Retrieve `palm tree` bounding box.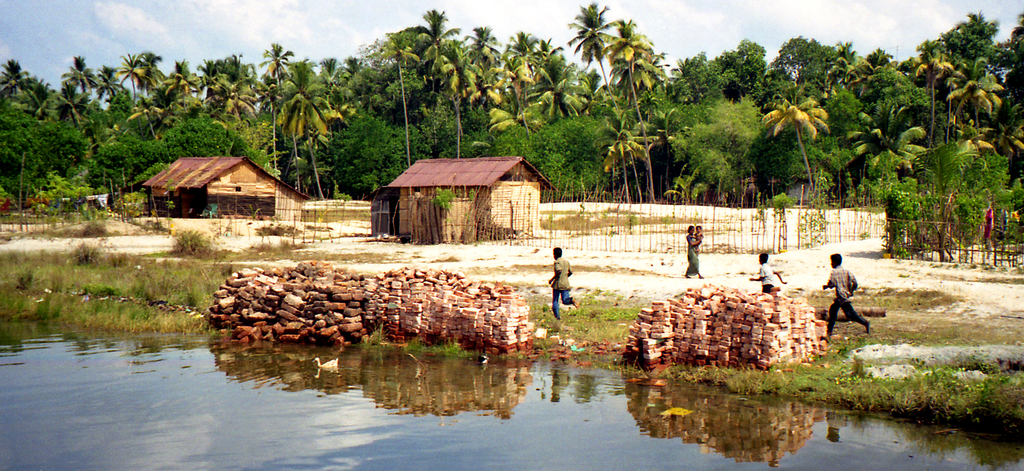
Bounding box: bbox(854, 124, 918, 158).
